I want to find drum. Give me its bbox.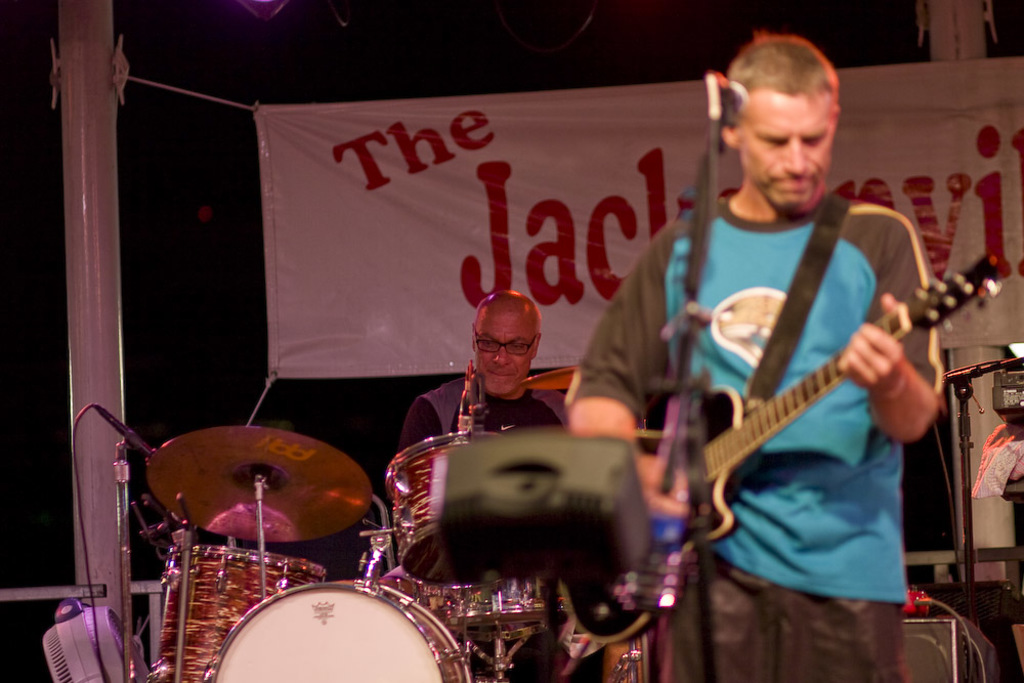
select_region(427, 575, 564, 650).
